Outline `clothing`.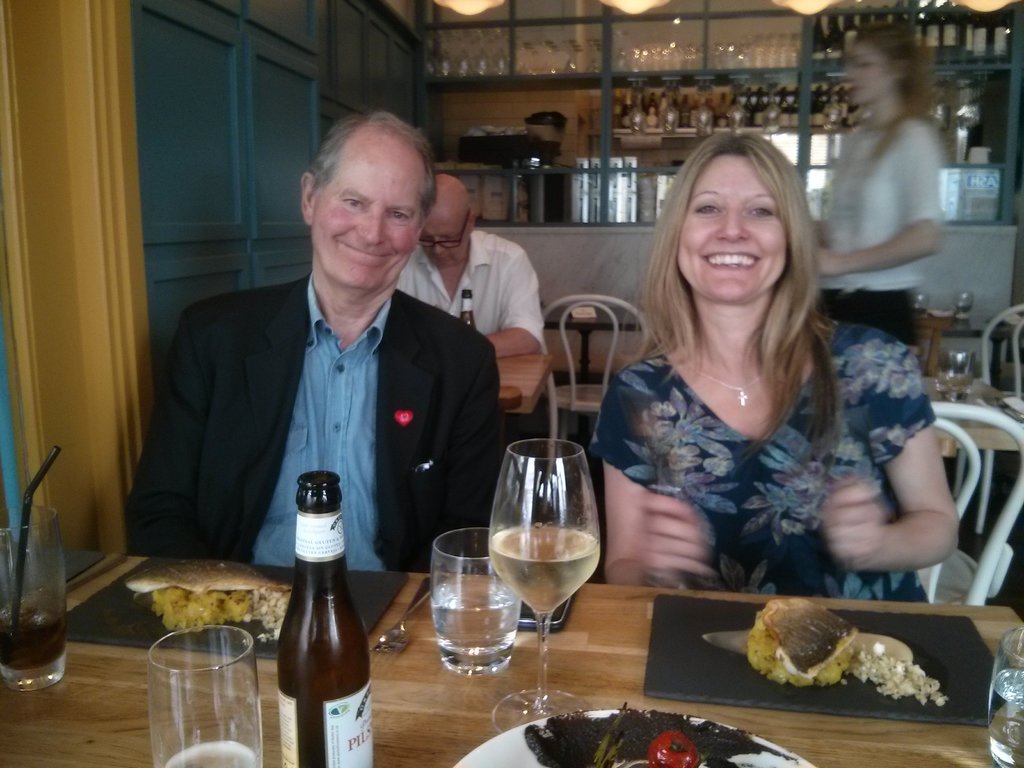
Outline: (587,319,941,606).
